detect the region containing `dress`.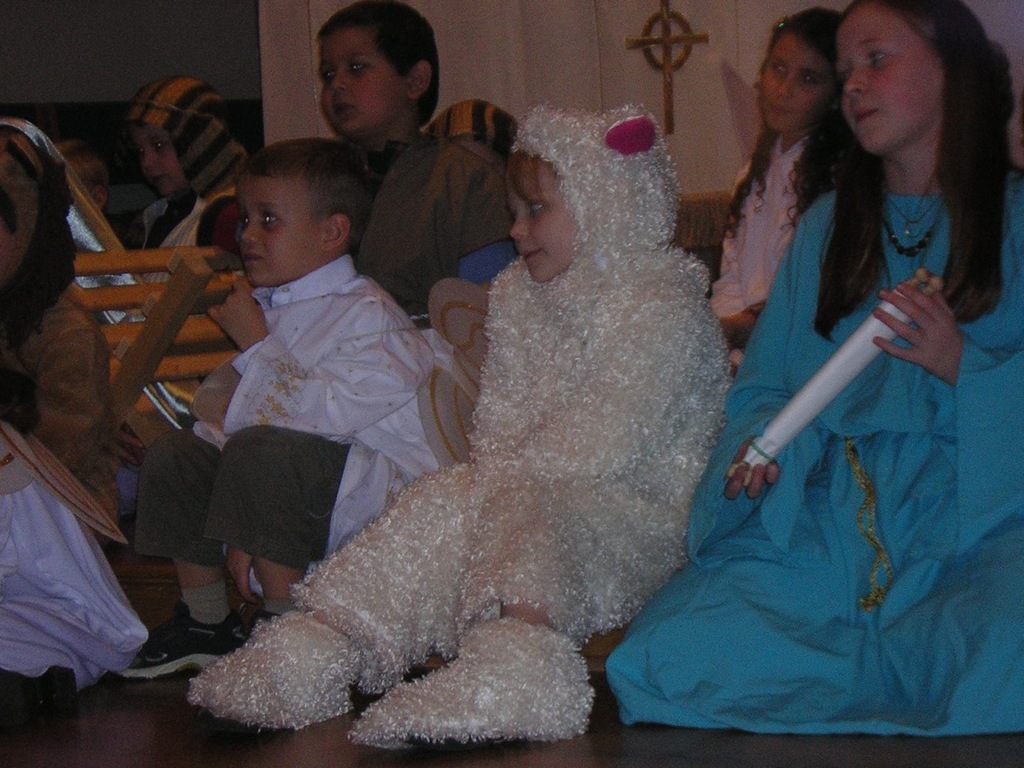
<box>603,170,1022,738</box>.
